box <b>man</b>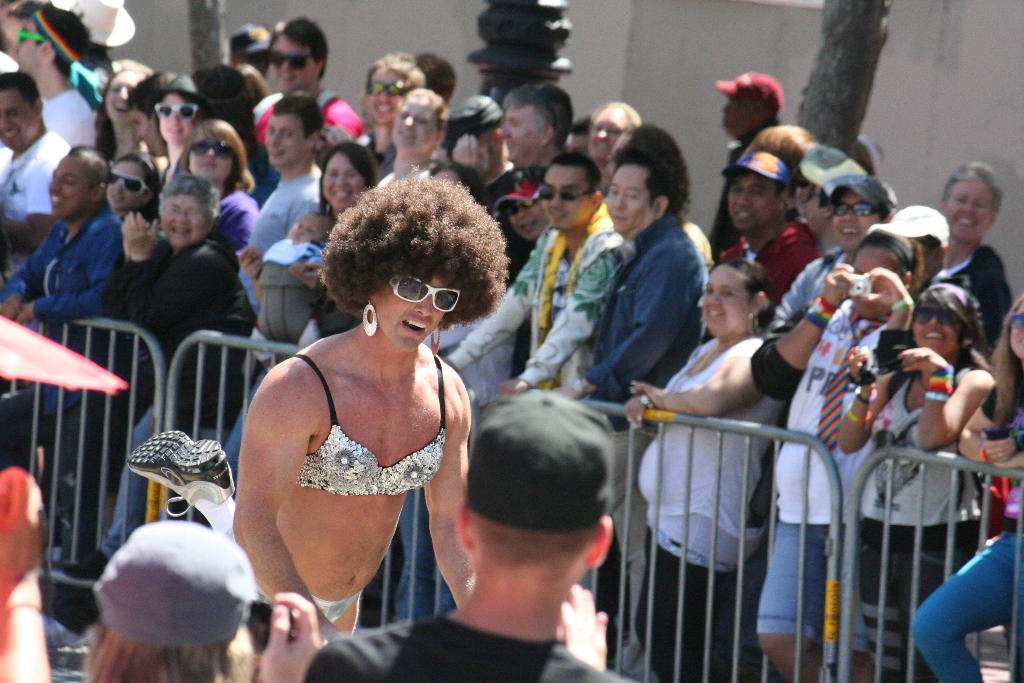
(231,92,324,309)
